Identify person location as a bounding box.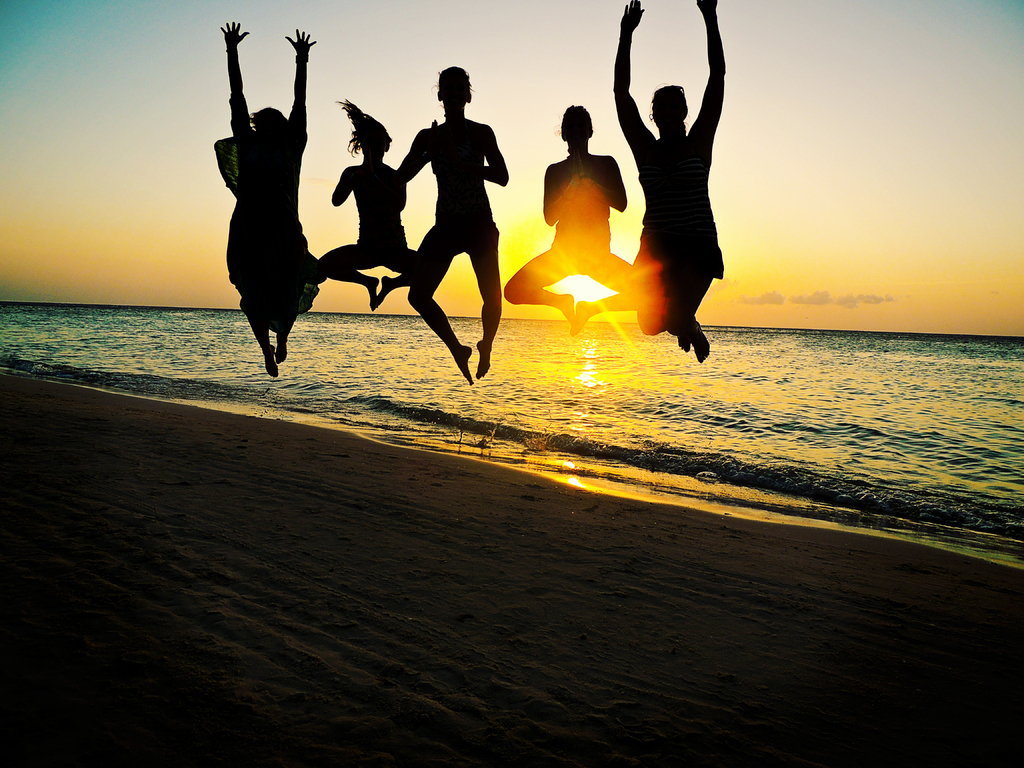
<bbox>314, 98, 444, 315</bbox>.
